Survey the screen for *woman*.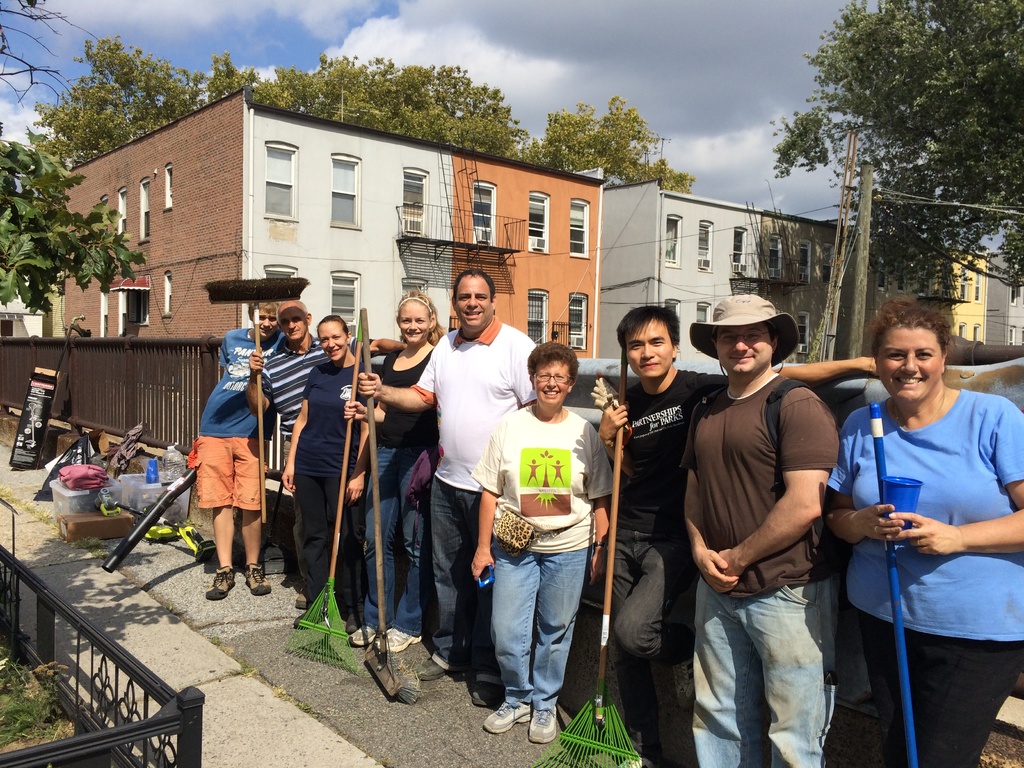
Survey found: bbox=[462, 332, 617, 735].
